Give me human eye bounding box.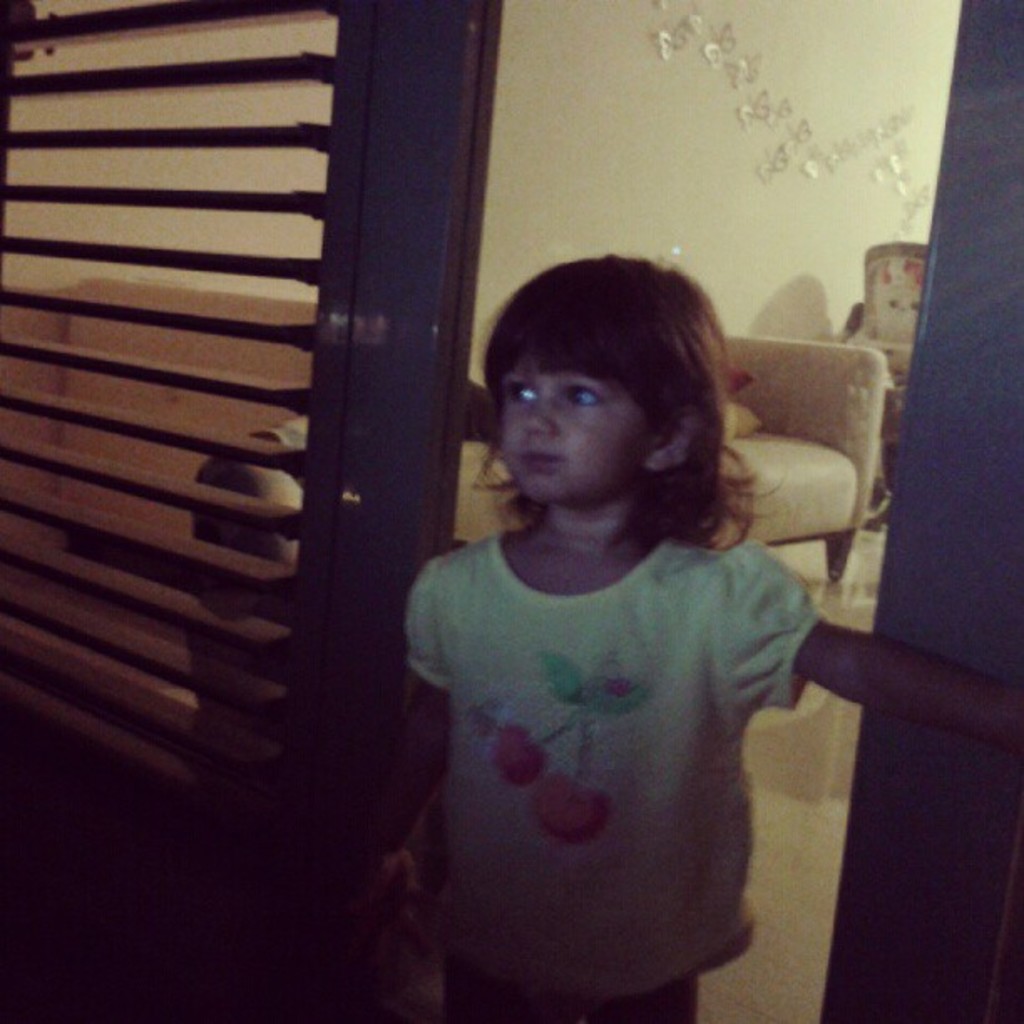
region(564, 380, 607, 417).
